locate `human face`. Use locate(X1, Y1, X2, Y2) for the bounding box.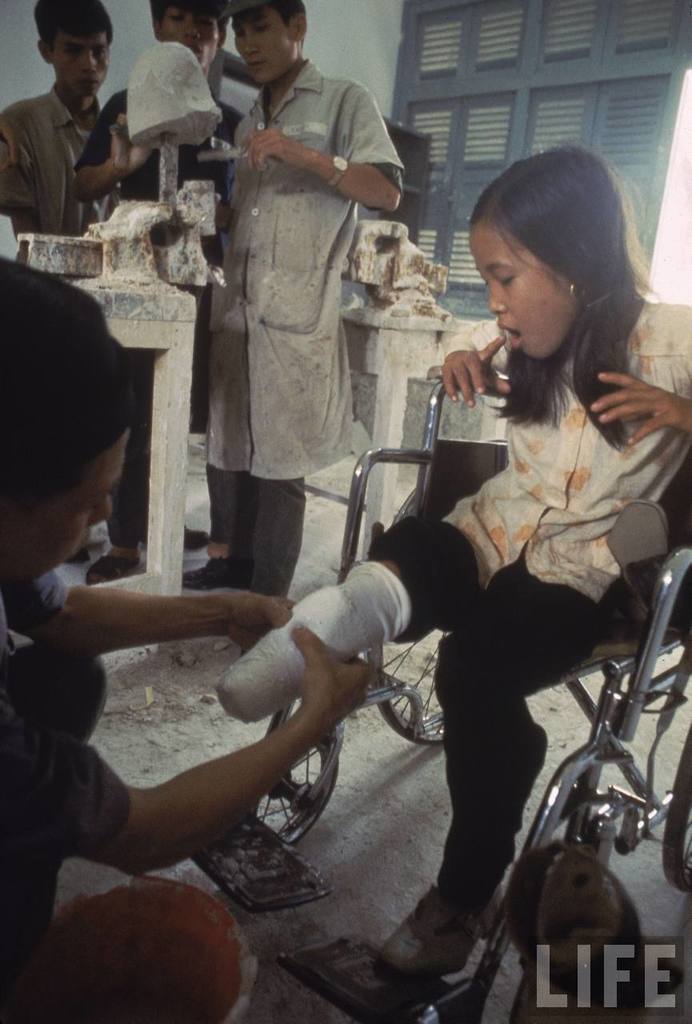
locate(51, 26, 111, 89).
